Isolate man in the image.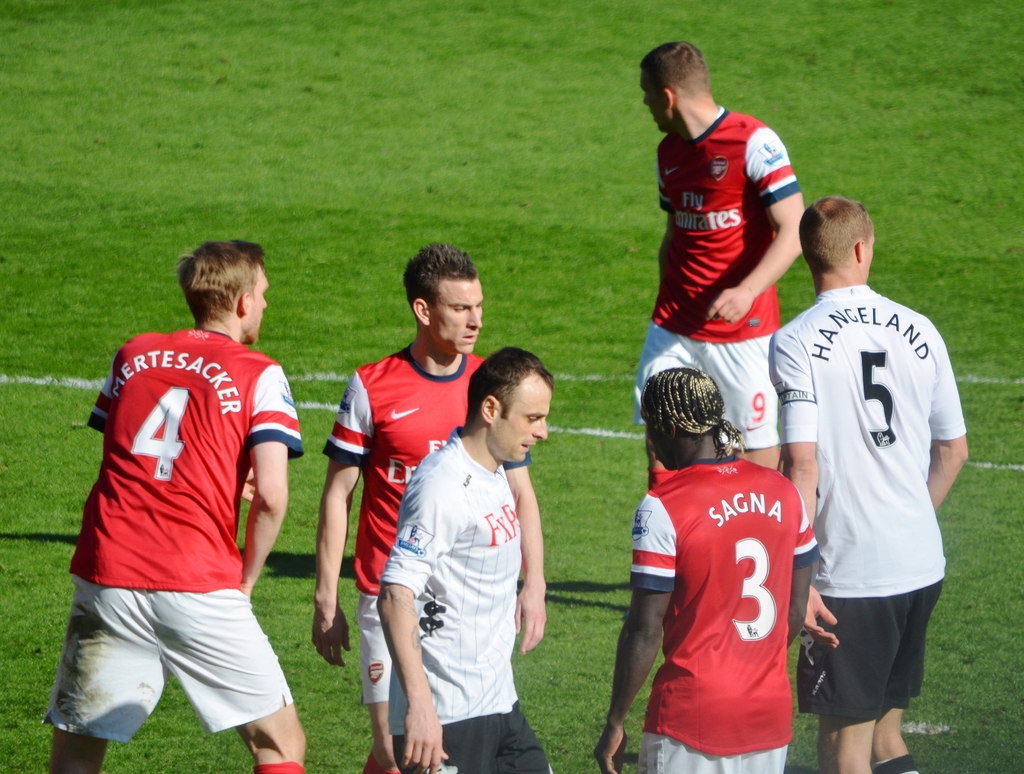
Isolated region: <region>633, 37, 808, 488</region>.
